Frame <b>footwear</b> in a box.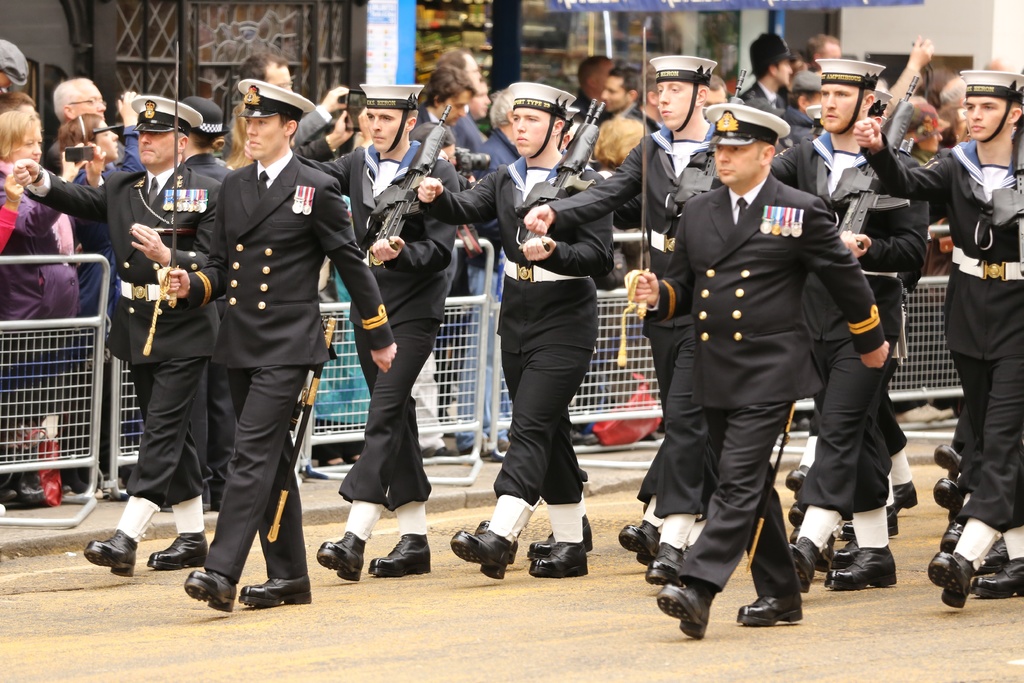
<box>185,567,236,610</box>.
